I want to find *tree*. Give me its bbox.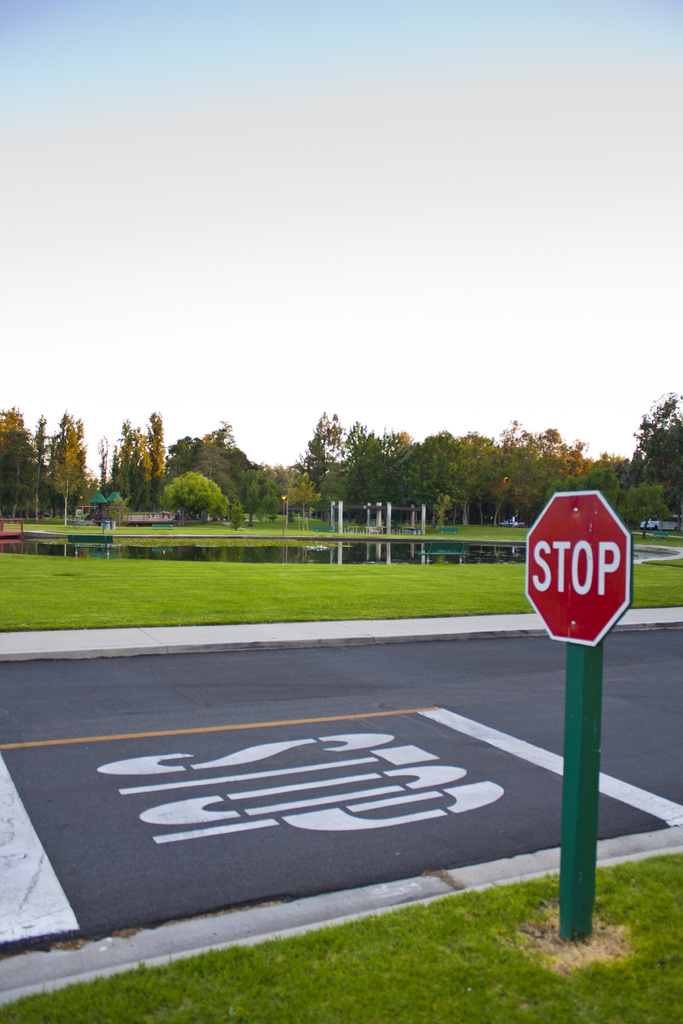
{"x1": 436, "y1": 422, "x2": 500, "y2": 520}.
